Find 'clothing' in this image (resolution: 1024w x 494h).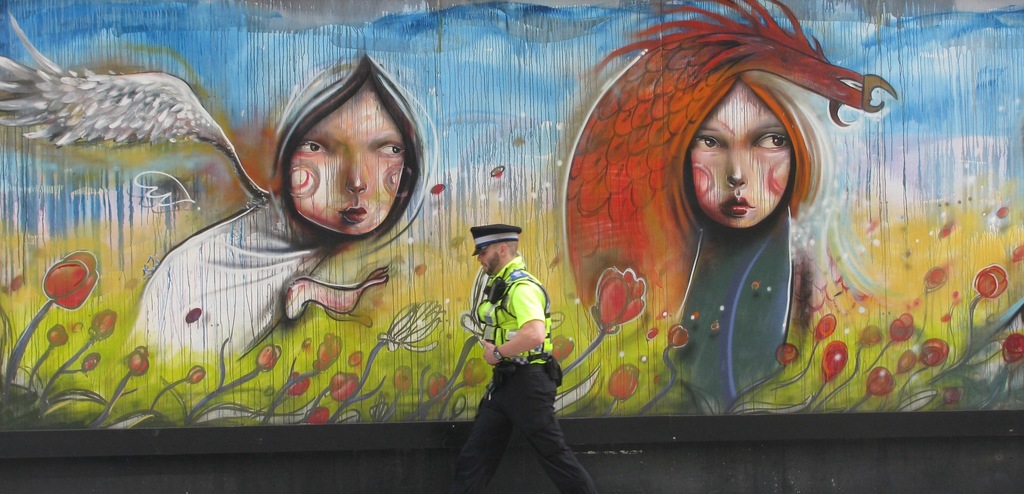
select_region(462, 256, 595, 486).
